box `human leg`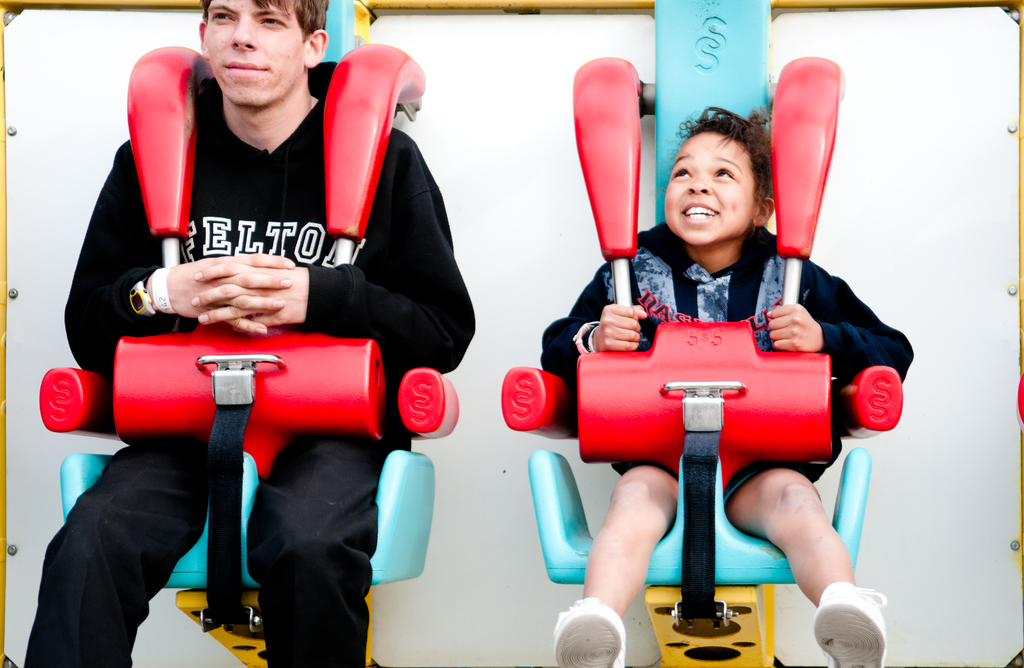
(247,362,406,667)
